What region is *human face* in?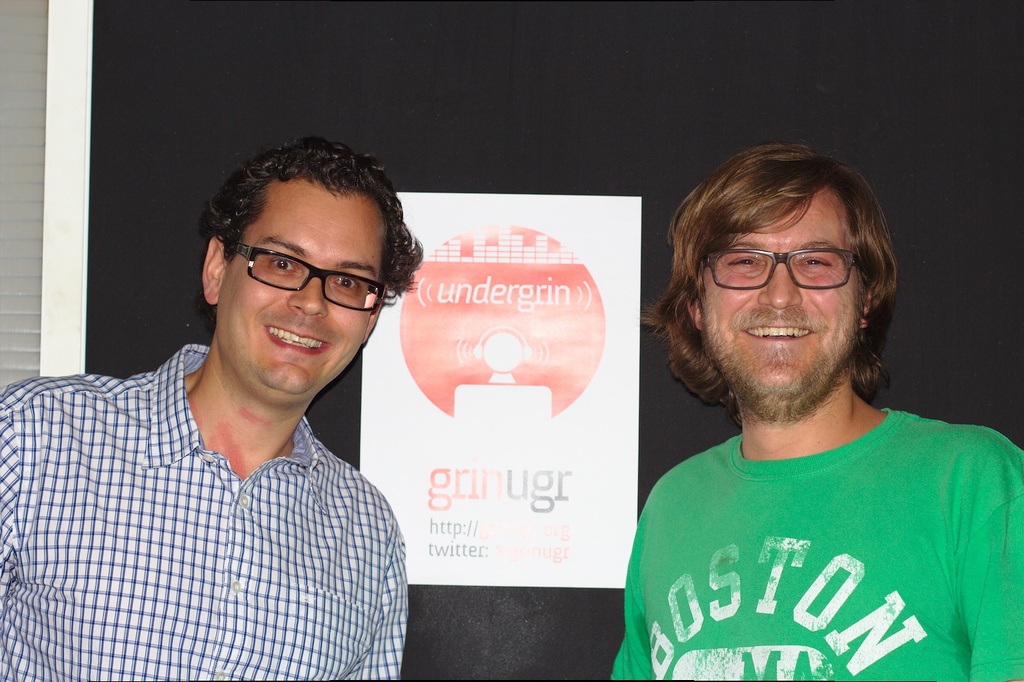
rect(217, 198, 382, 394).
